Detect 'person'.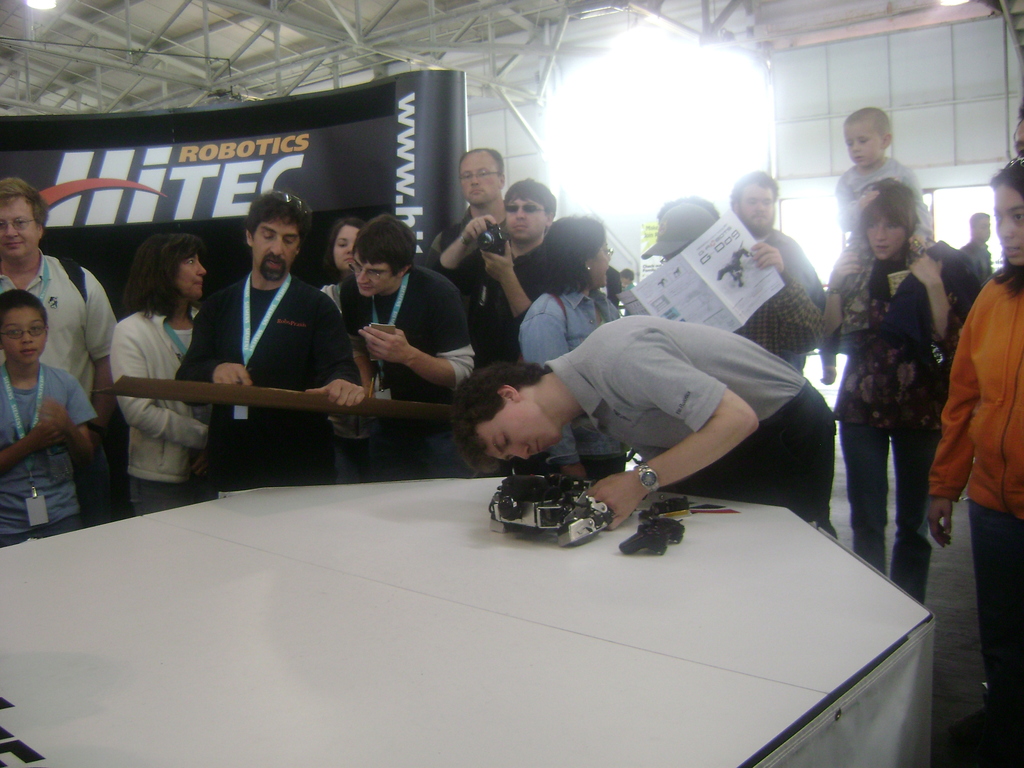
Detected at region(827, 110, 945, 369).
